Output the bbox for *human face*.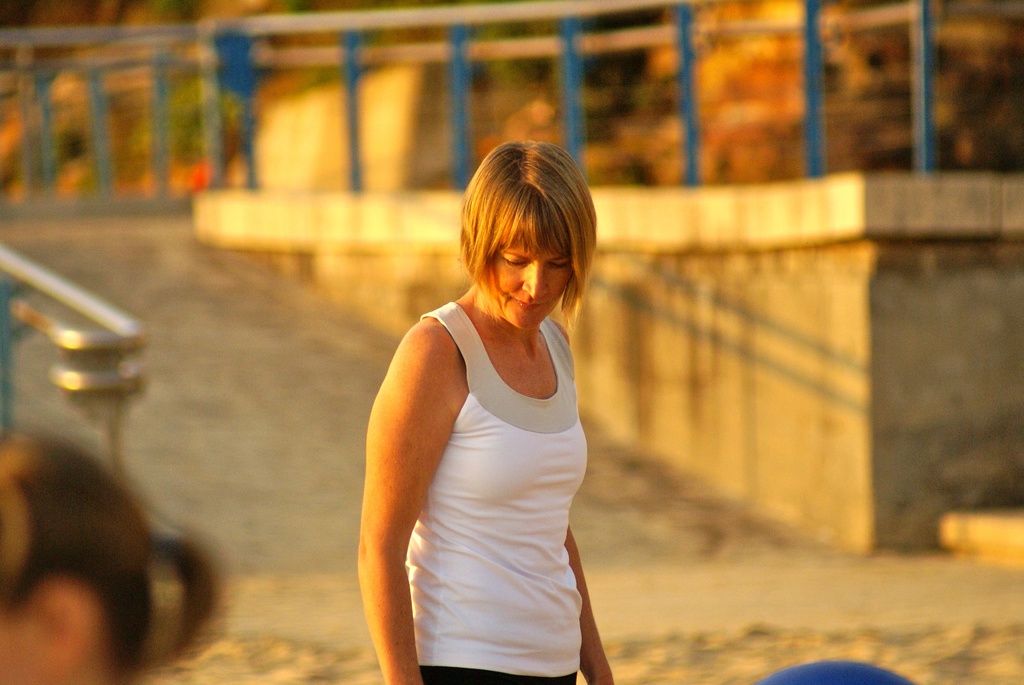
(483,232,573,338).
